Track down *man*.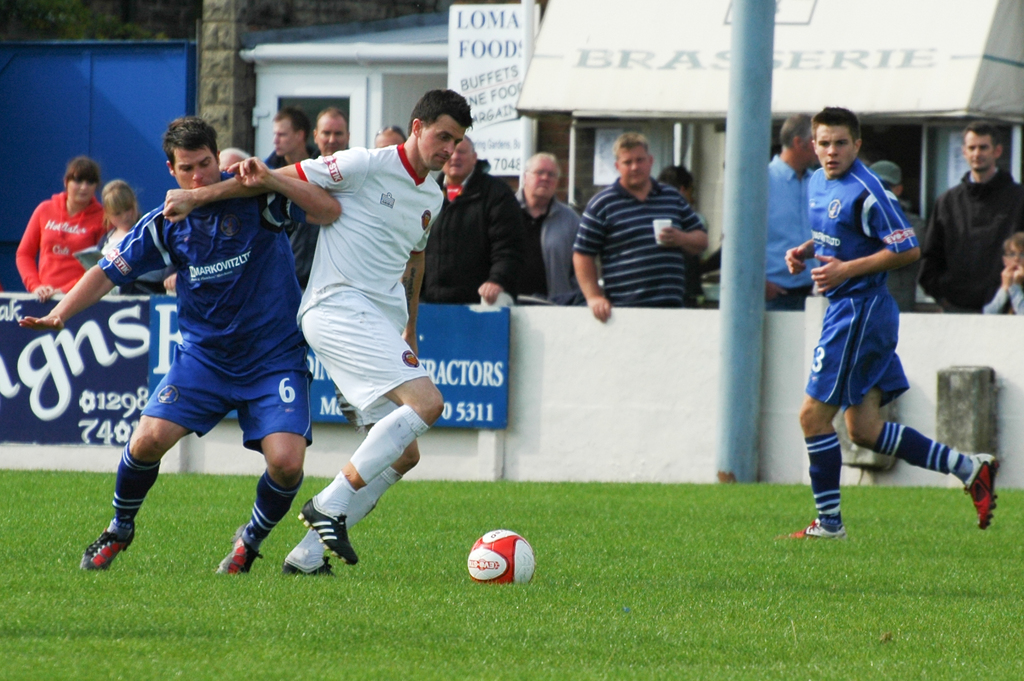
Tracked to locate(774, 113, 959, 542).
